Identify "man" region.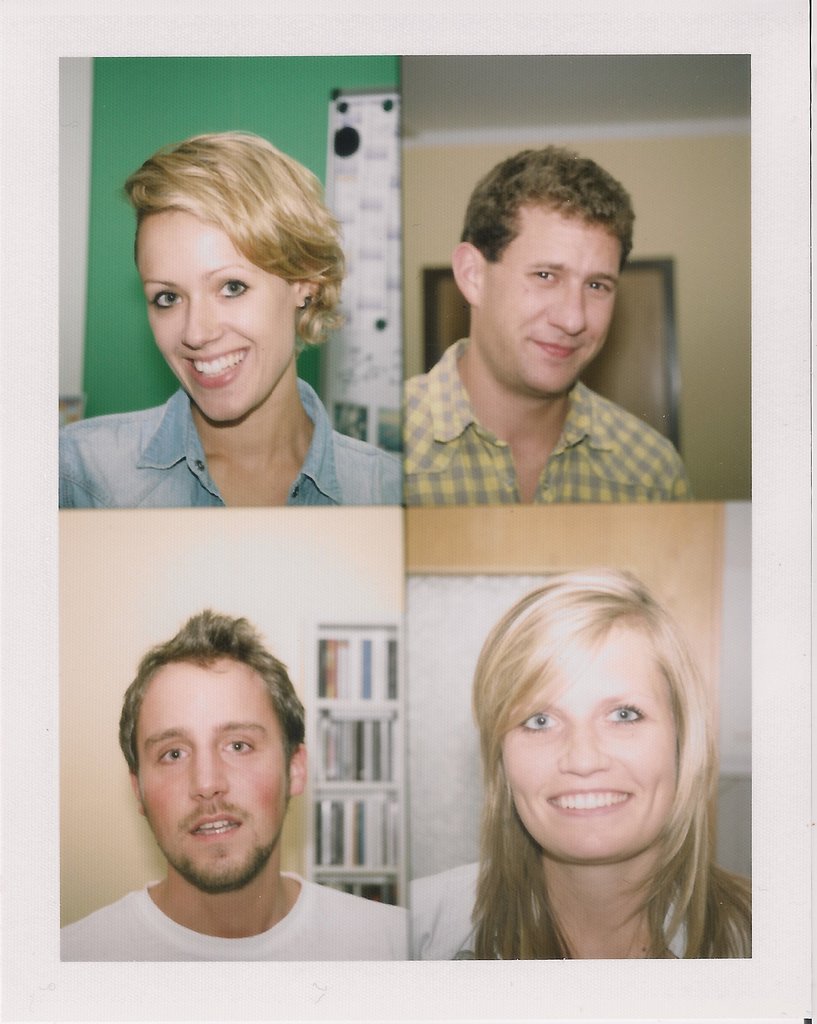
Region: x1=396 y1=149 x2=697 y2=511.
